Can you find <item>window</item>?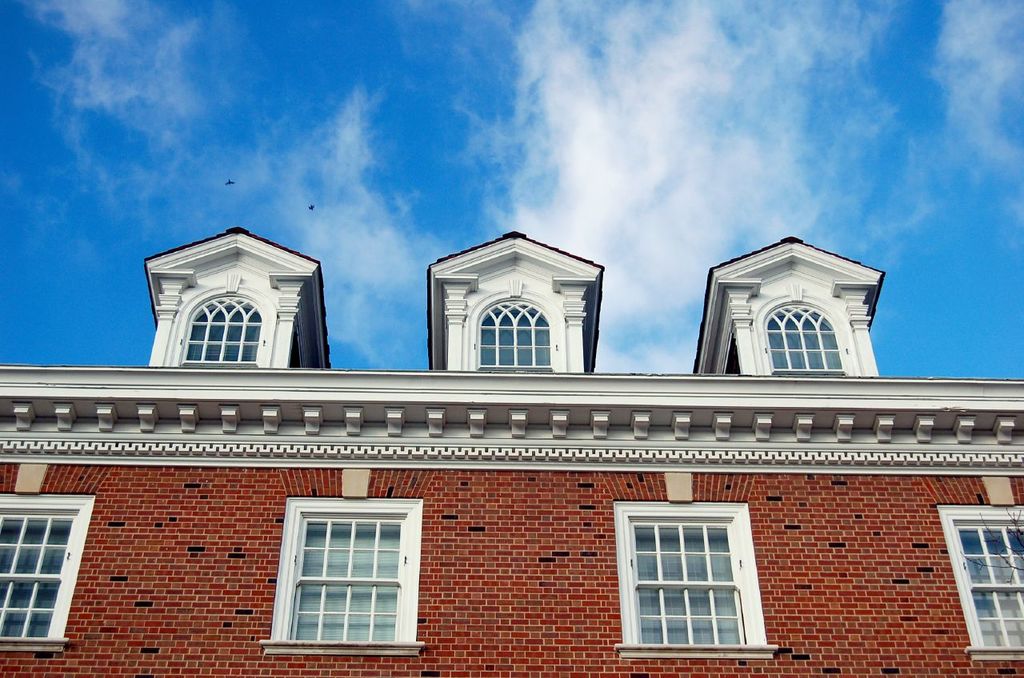
Yes, bounding box: {"x1": 284, "y1": 497, "x2": 427, "y2": 658}.
